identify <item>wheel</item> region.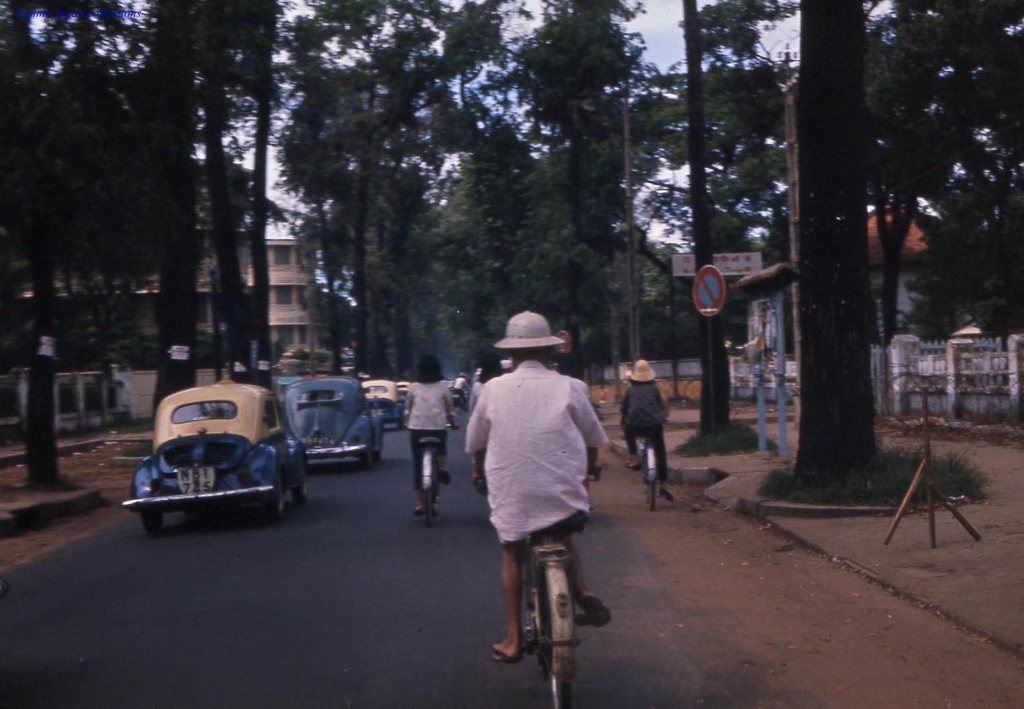
Region: 425/462/433/525.
